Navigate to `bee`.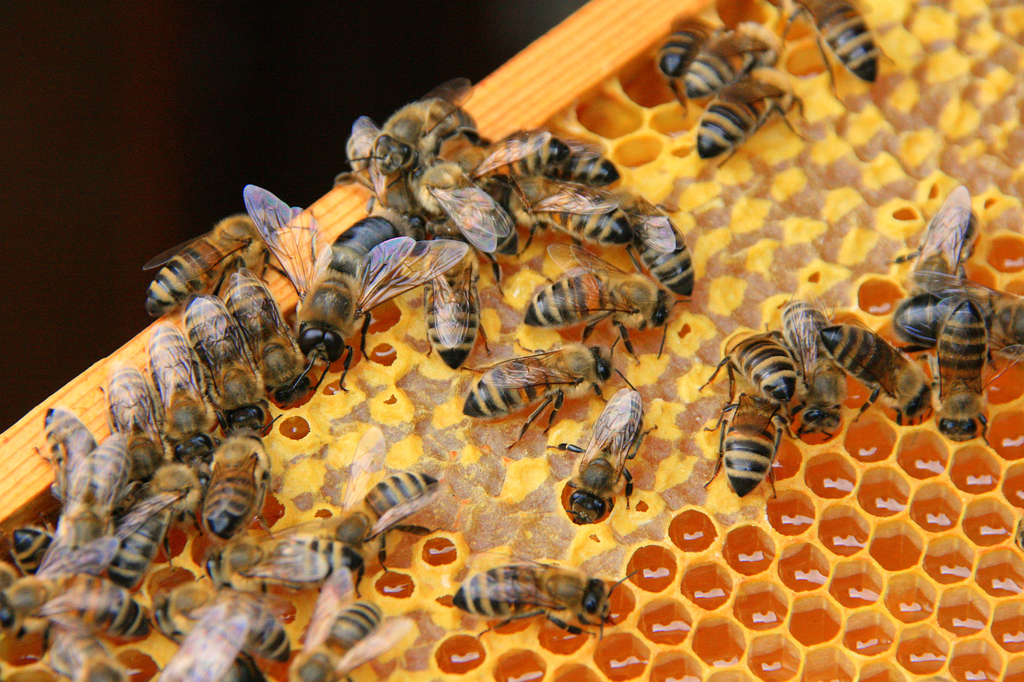
Navigation target: 12,521,83,576.
